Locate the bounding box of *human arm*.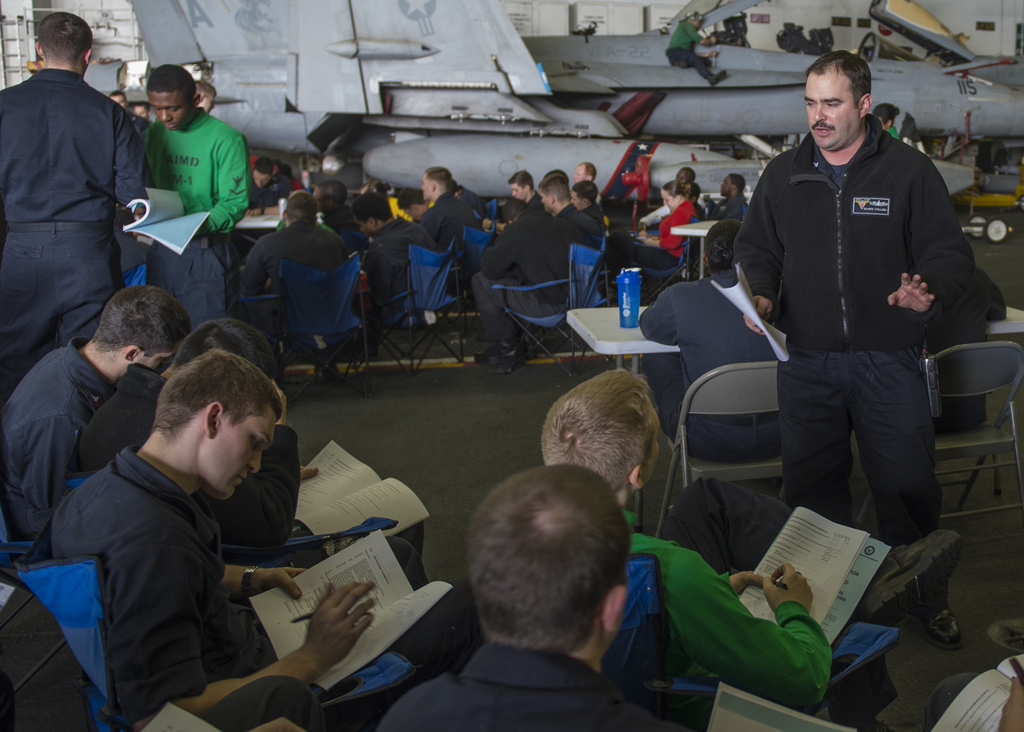
Bounding box: x1=663, y1=551, x2=855, y2=708.
